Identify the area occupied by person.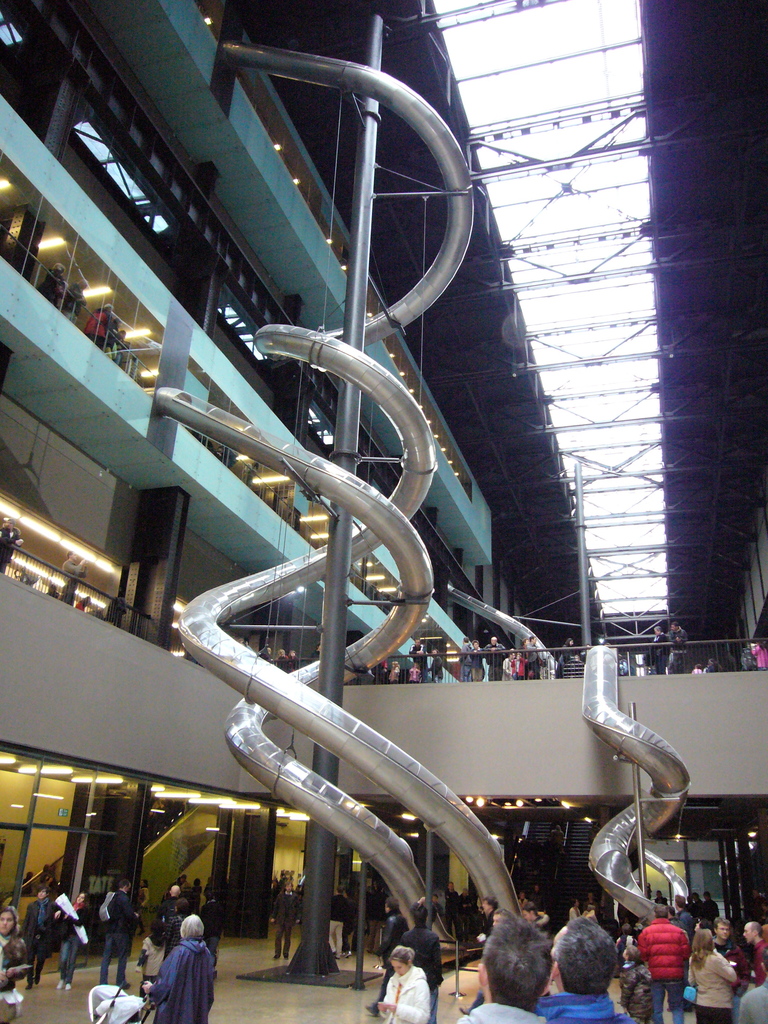
Area: 477 631 508 684.
